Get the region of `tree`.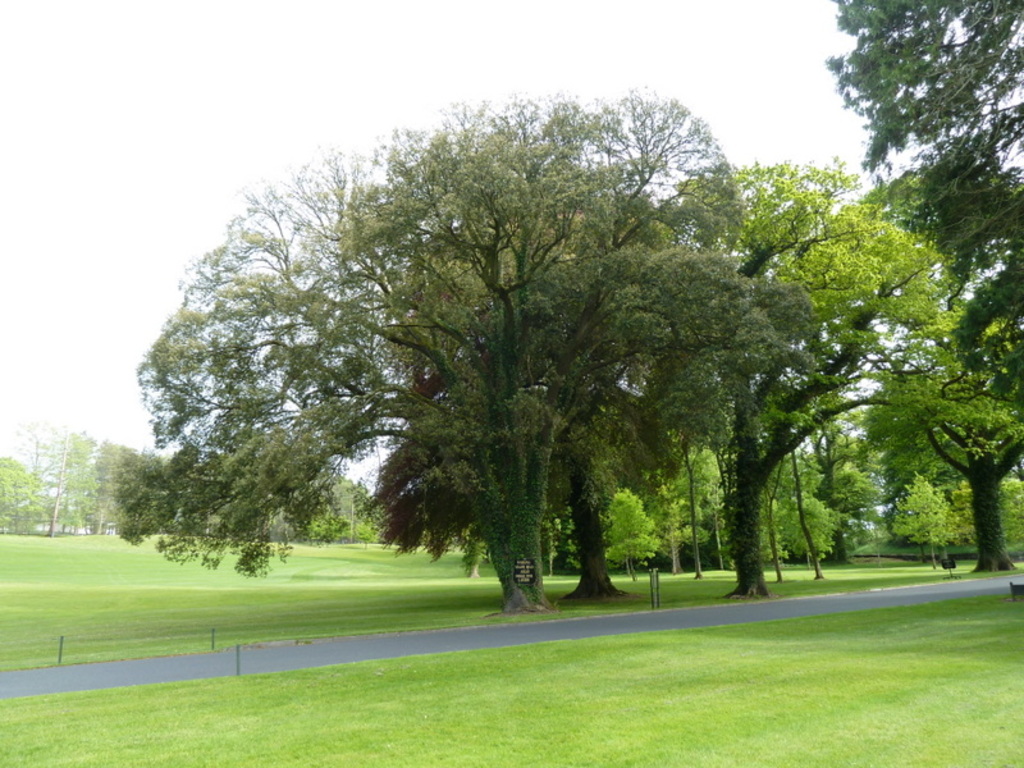
left=113, top=92, right=773, bottom=617.
